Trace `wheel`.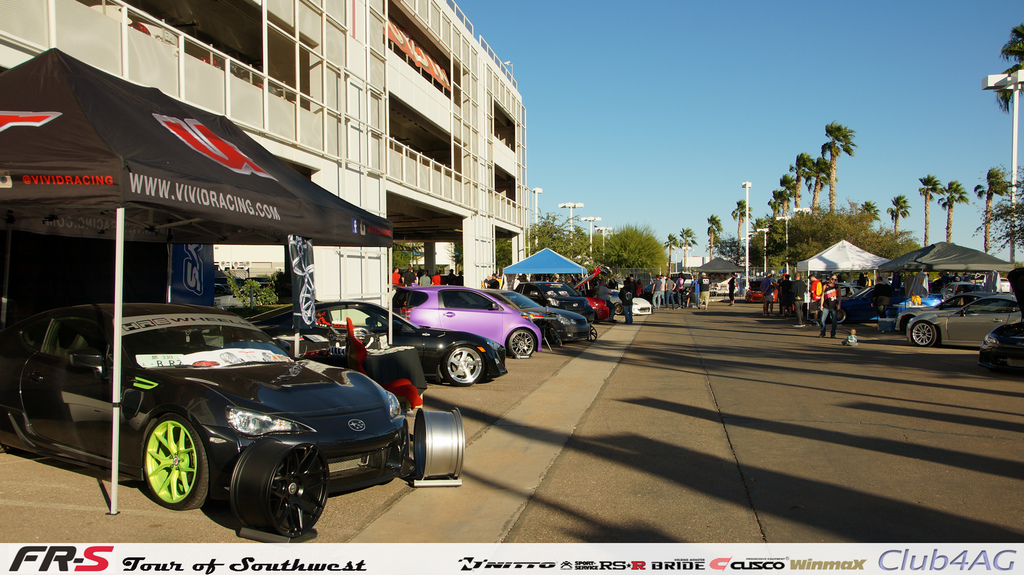
Traced to pyautogui.locateOnScreen(412, 409, 461, 482).
